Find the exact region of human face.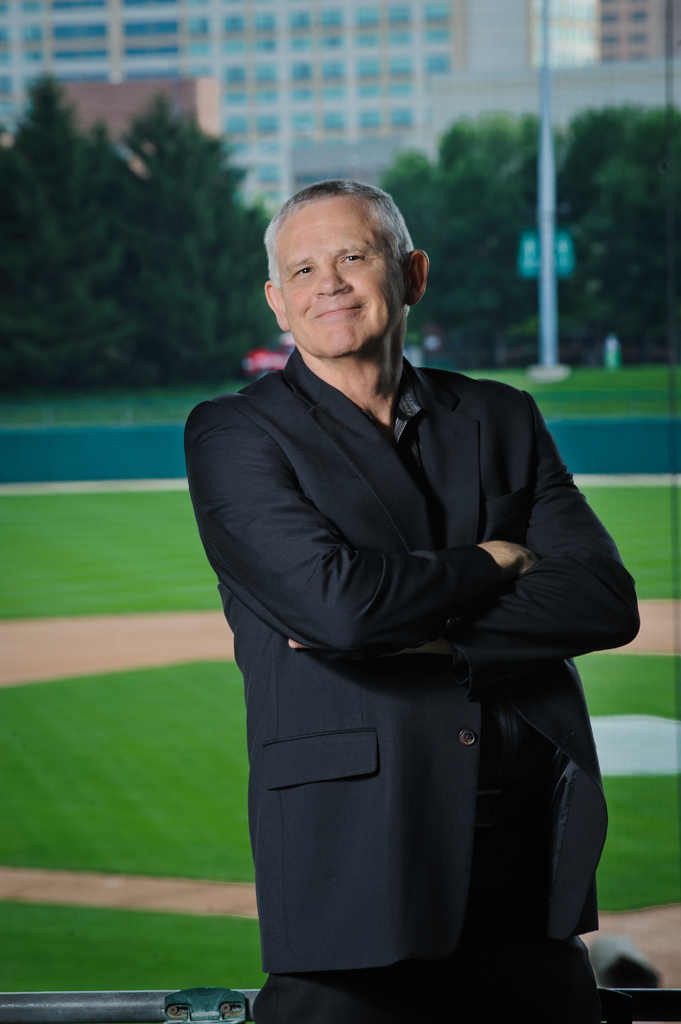
Exact region: locate(273, 189, 408, 361).
